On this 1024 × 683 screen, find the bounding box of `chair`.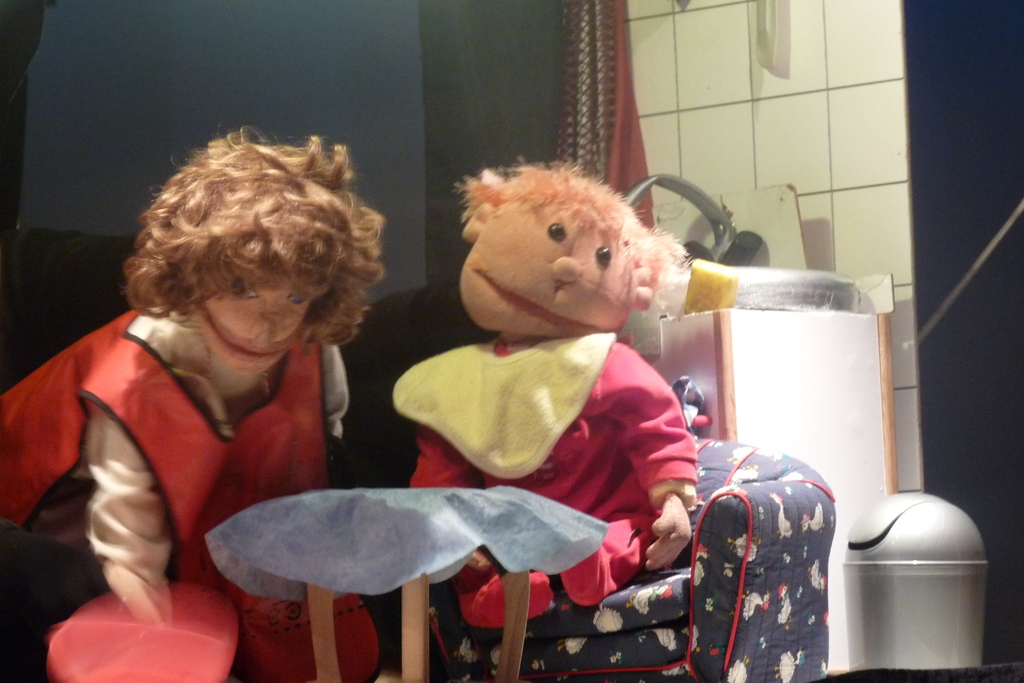
Bounding box: [422,429,842,682].
